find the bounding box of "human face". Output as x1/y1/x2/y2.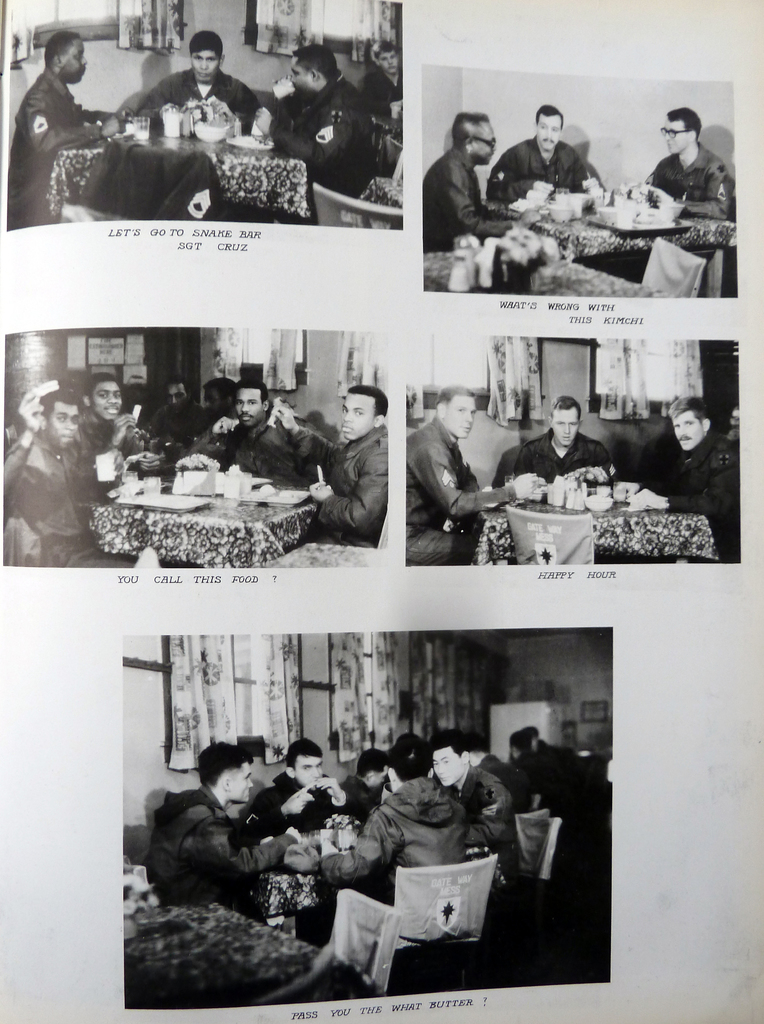
93/386/122/419.
